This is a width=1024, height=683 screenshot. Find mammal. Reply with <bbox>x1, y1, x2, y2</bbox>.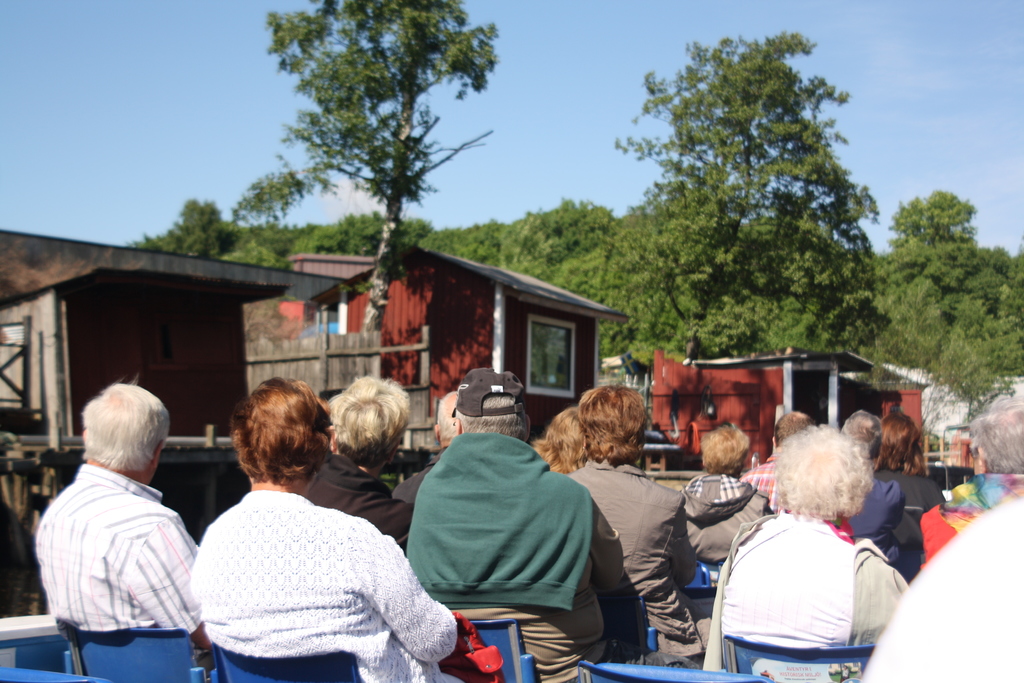
<bbox>569, 384, 703, 666</bbox>.
